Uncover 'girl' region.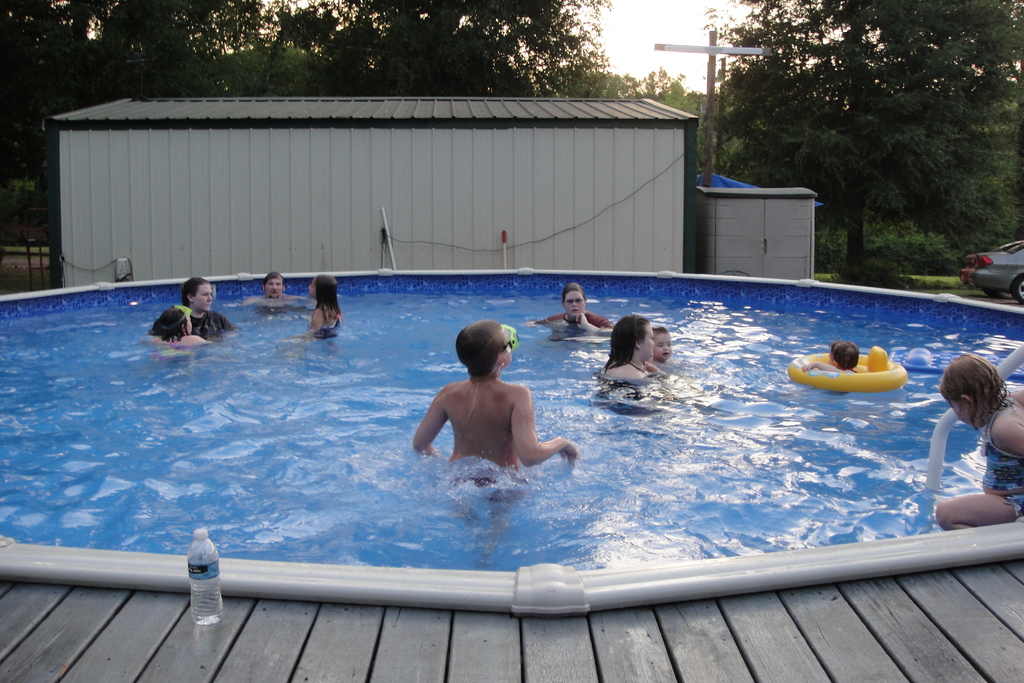
Uncovered: x1=800 y1=338 x2=861 y2=374.
